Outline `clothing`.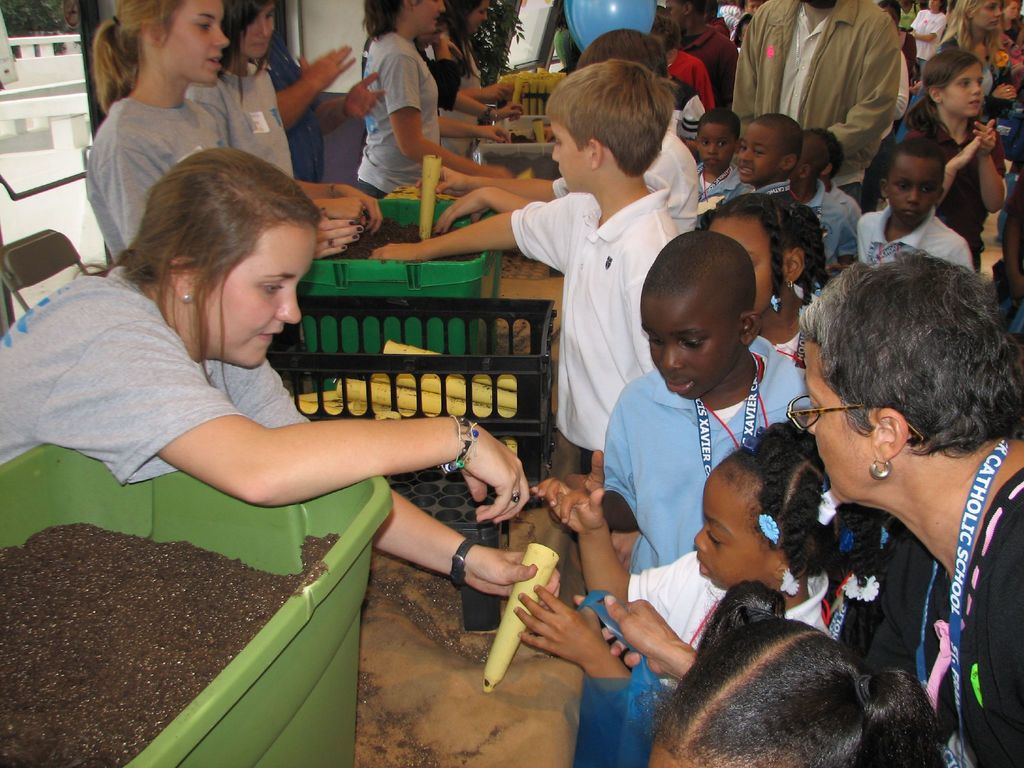
Outline: bbox(749, 177, 789, 200).
